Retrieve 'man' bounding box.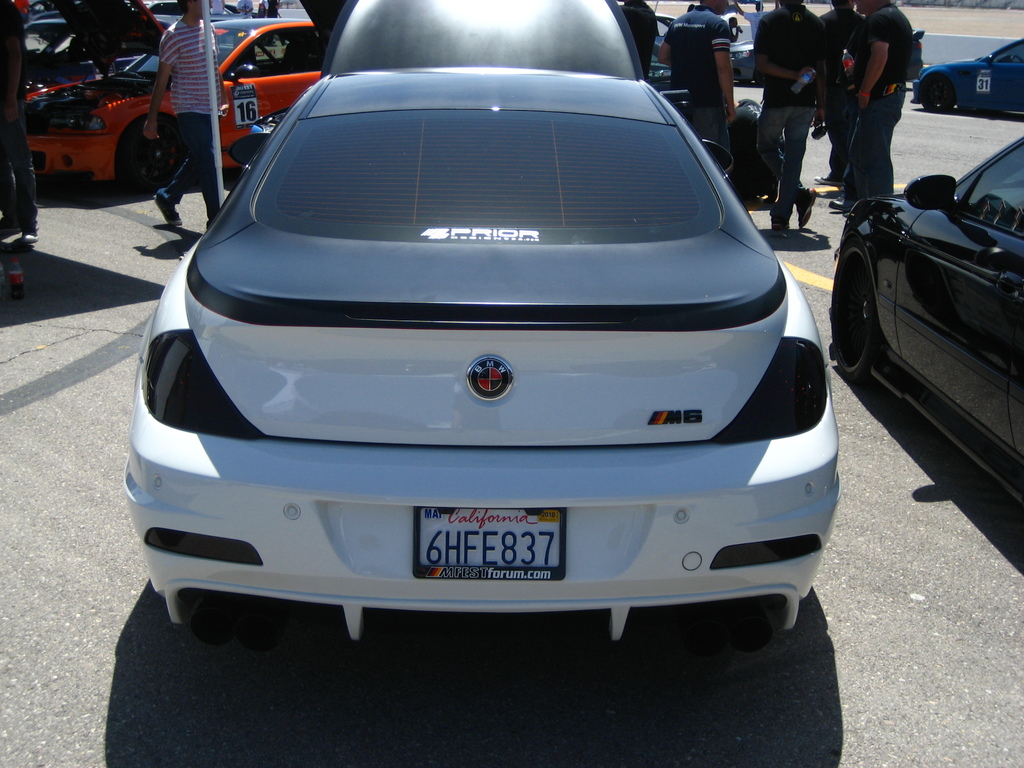
Bounding box: (x1=659, y1=0, x2=739, y2=150).
